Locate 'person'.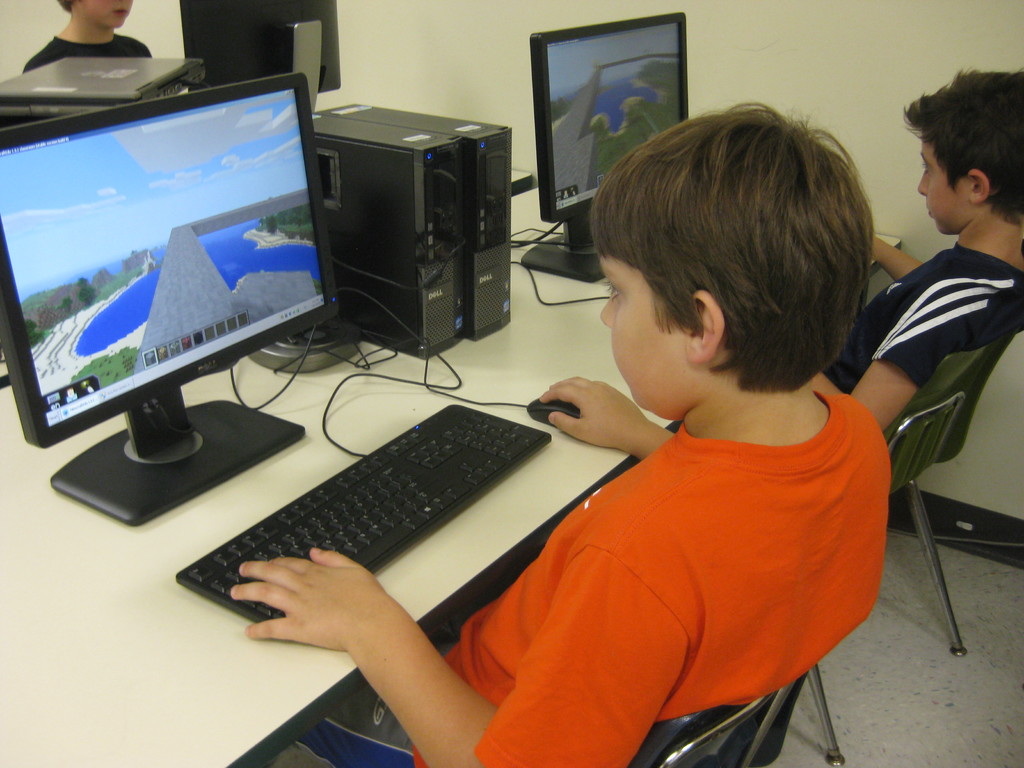
Bounding box: bbox=[211, 97, 899, 767].
